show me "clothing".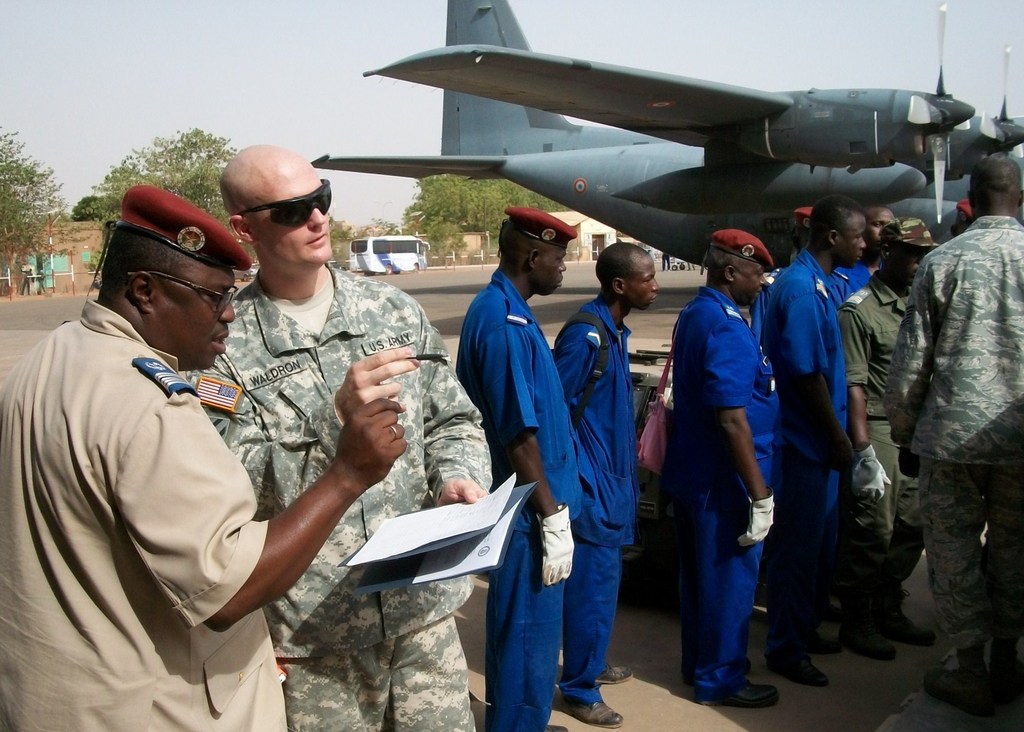
"clothing" is here: bbox(838, 274, 925, 621).
